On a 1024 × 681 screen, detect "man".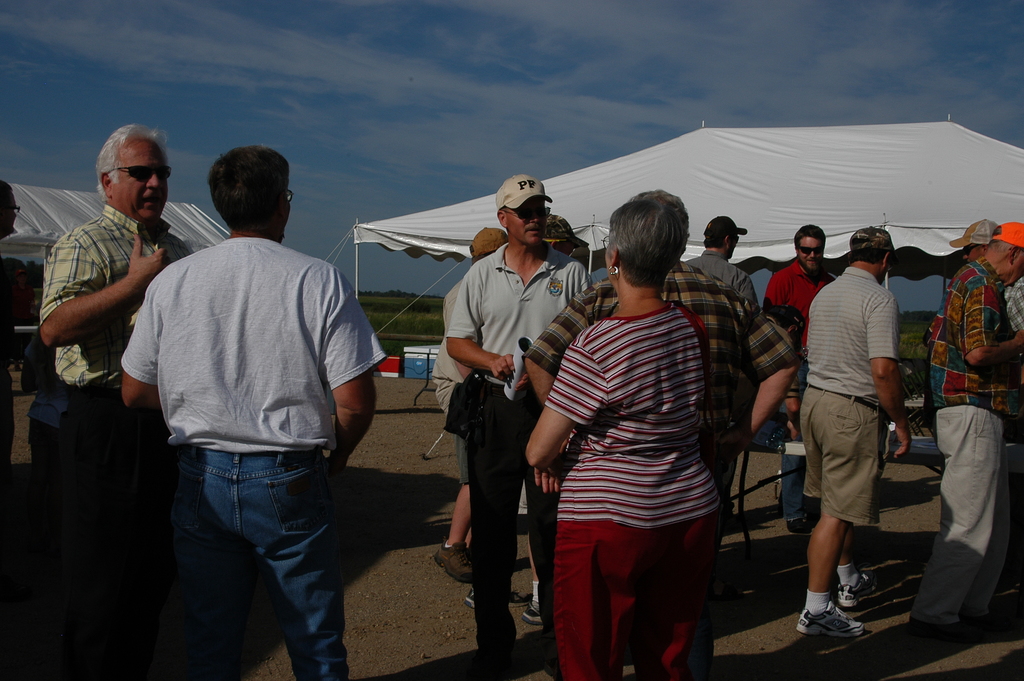
[122, 144, 387, 680].
